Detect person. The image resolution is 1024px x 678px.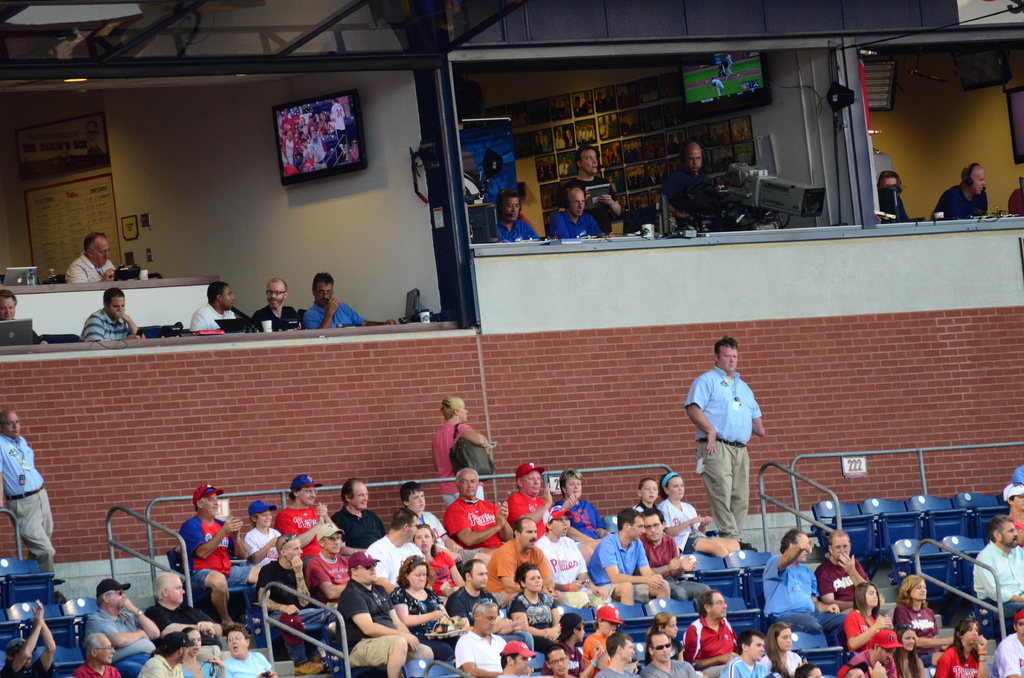
{"left": 64, "top": 226, "right": 125, "bottom": 287}.
